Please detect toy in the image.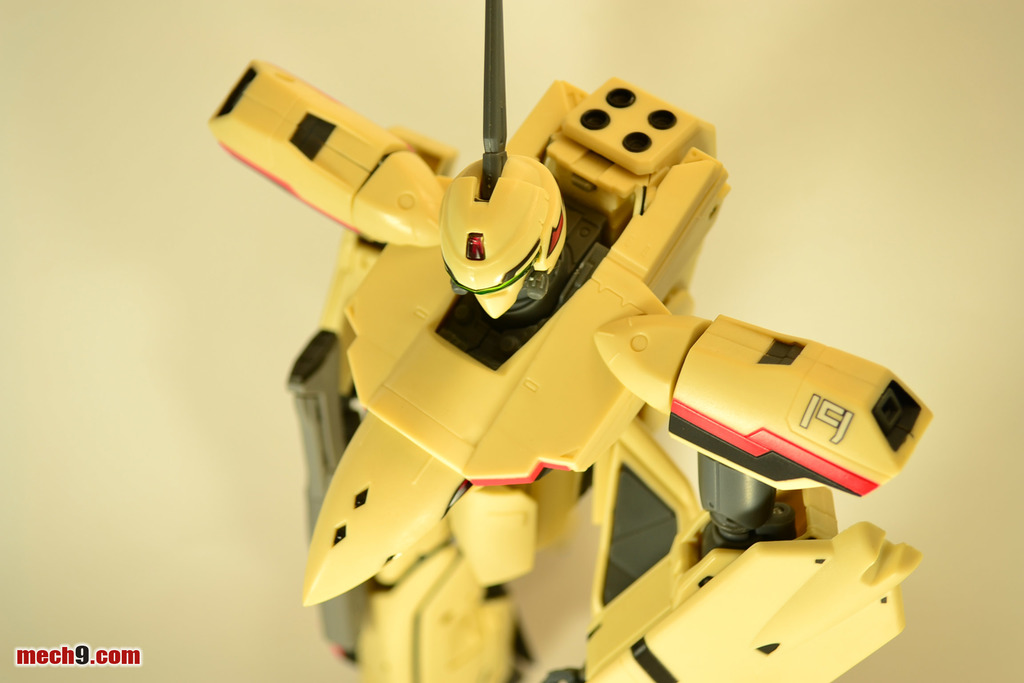
200 0 949 682.
